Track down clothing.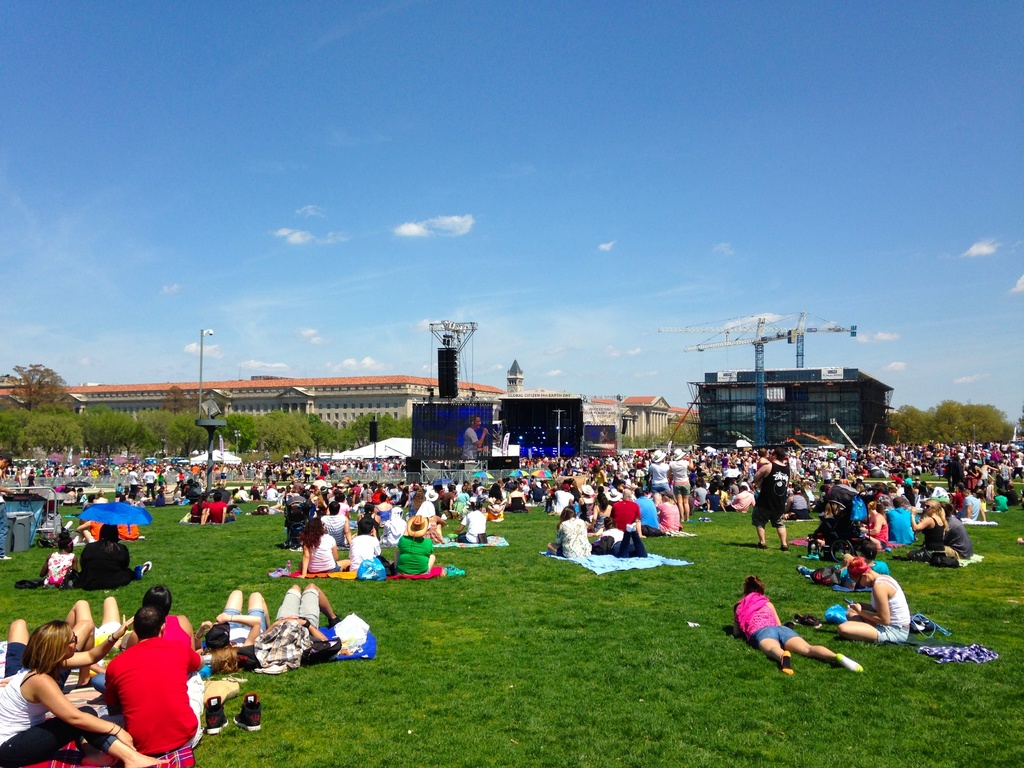
Tracked to (463,428,479,462).
